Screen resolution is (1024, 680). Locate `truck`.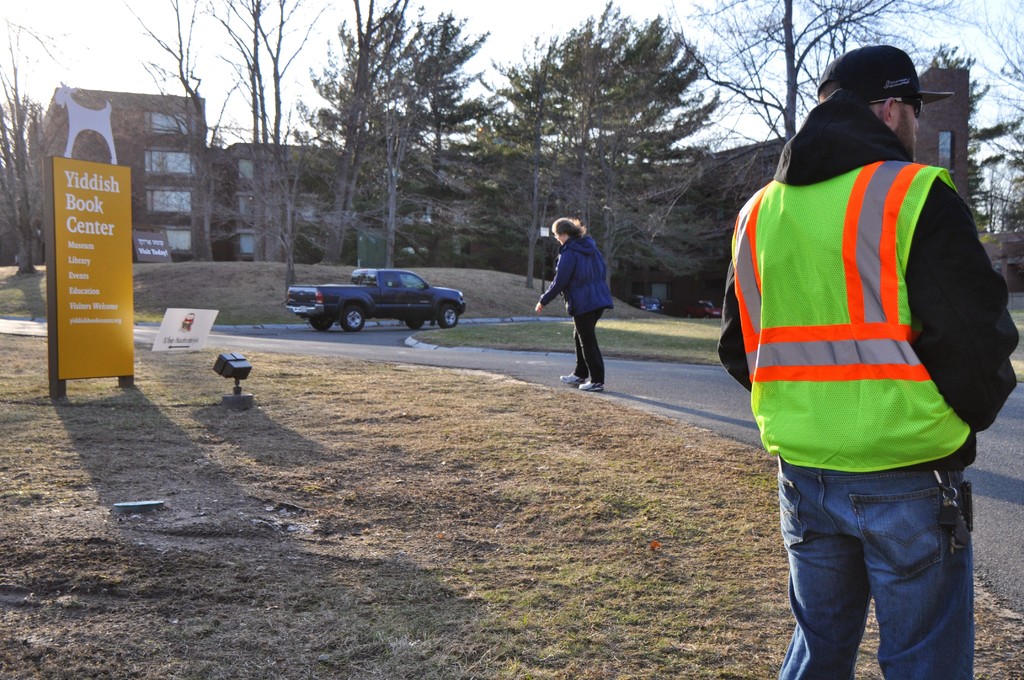
l=295, t=266, r=470, b=337.
